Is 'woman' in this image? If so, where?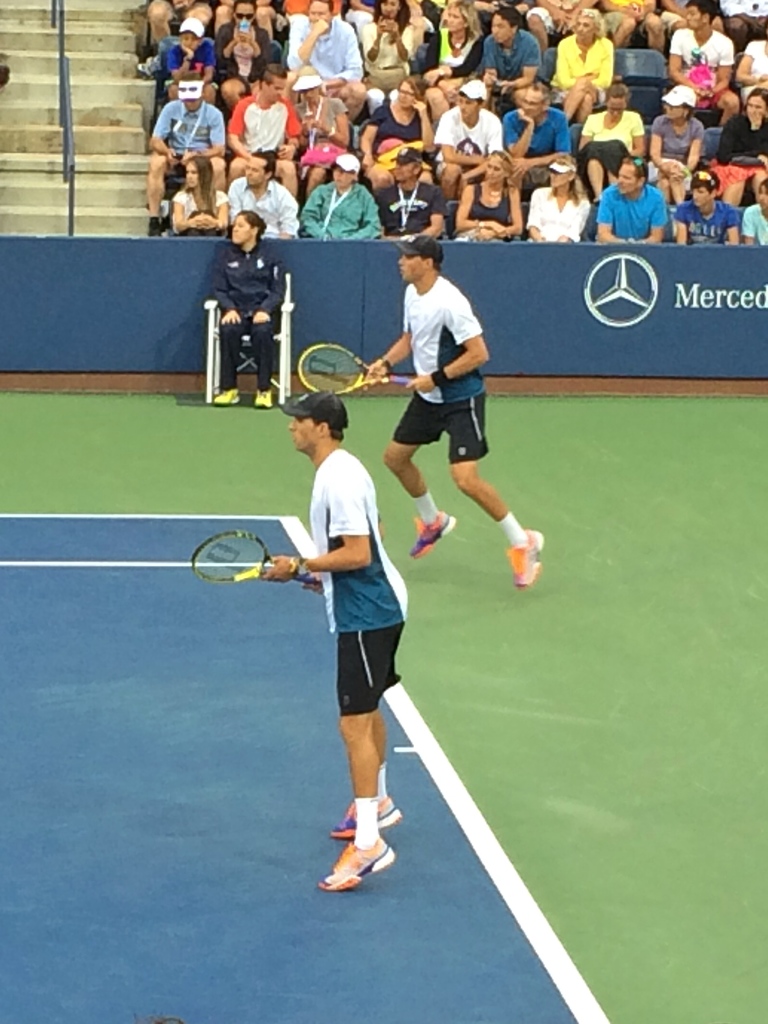
Yes, at [359, 0, 417, 120].
